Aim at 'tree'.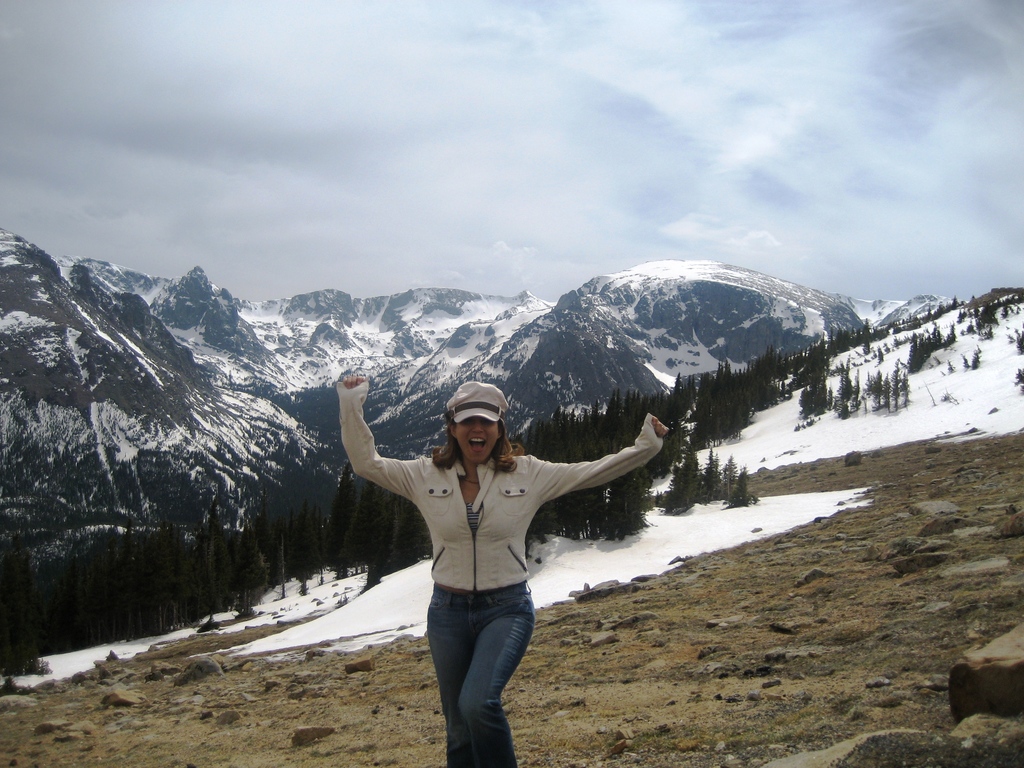
Aimed at (x1=2, y1=537, x2=48, y2=673).
